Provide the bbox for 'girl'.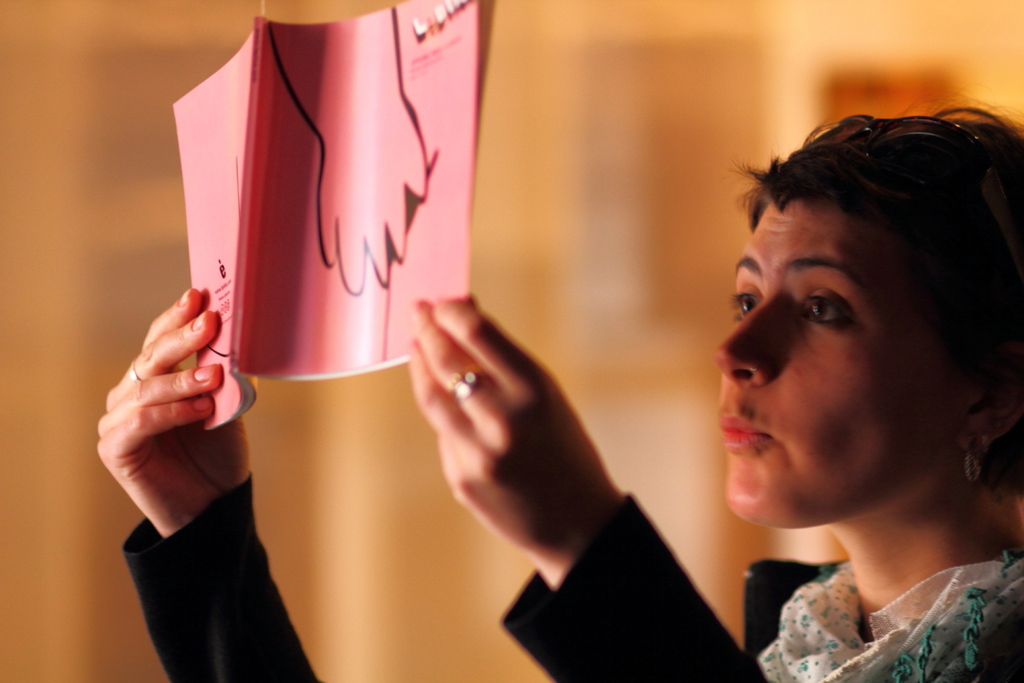
x1=99, y1=96, x2=1023, y2=682.
